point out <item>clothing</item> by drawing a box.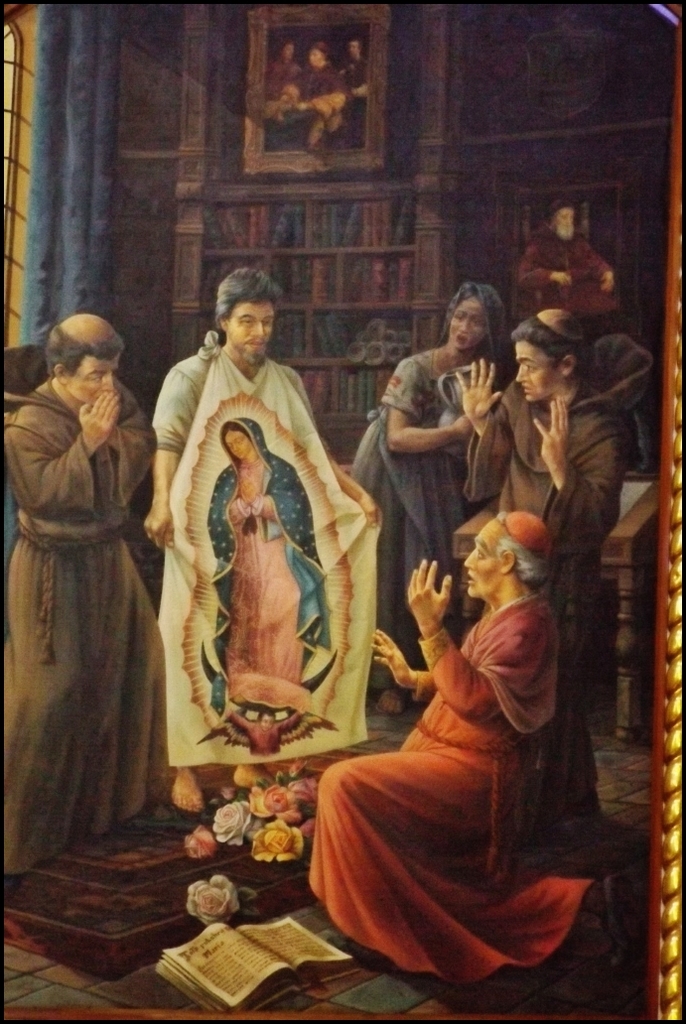
bbox=(148, 327, 382, 773).
